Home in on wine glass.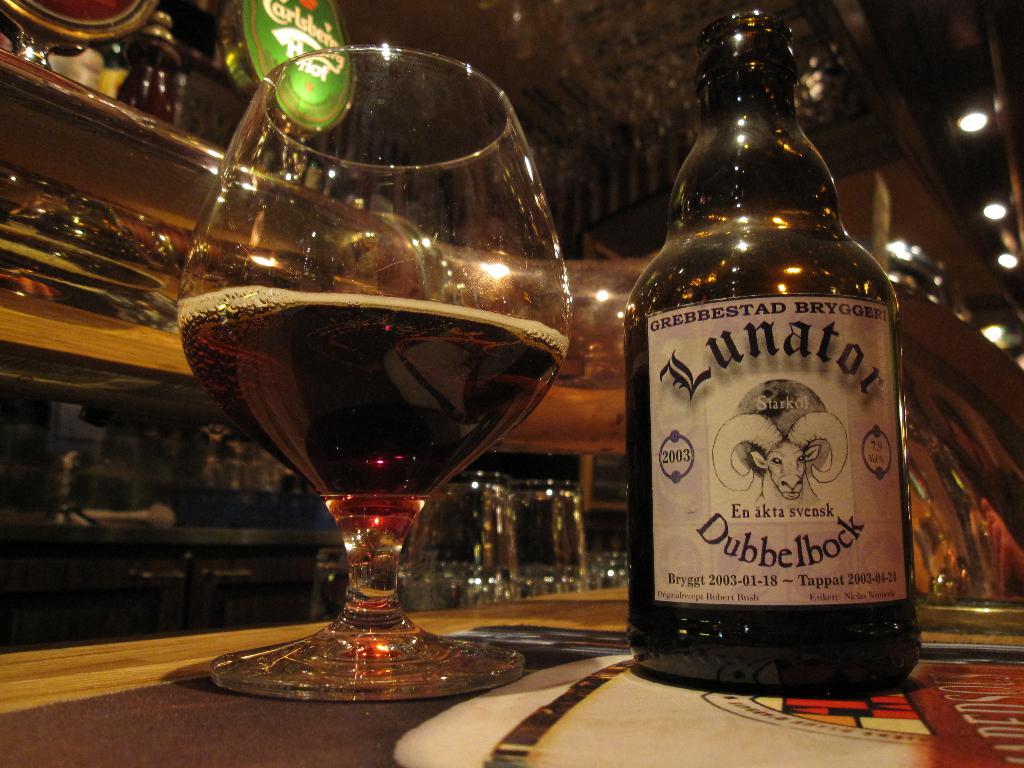
Homed in at select_region(163, 42, 573, 735).
